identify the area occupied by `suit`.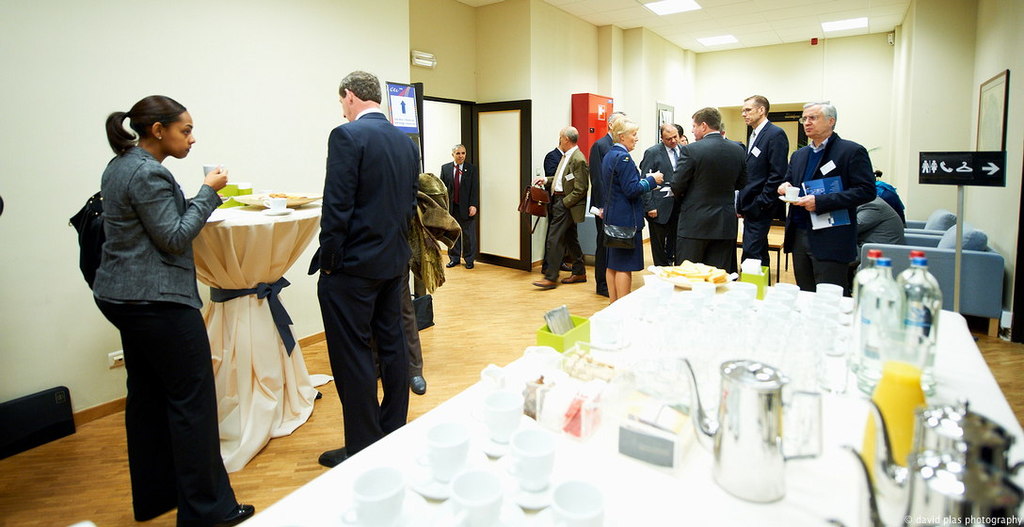
Area: {"left": 735, "top": 116, "right": 791, "bottom": 285}.
